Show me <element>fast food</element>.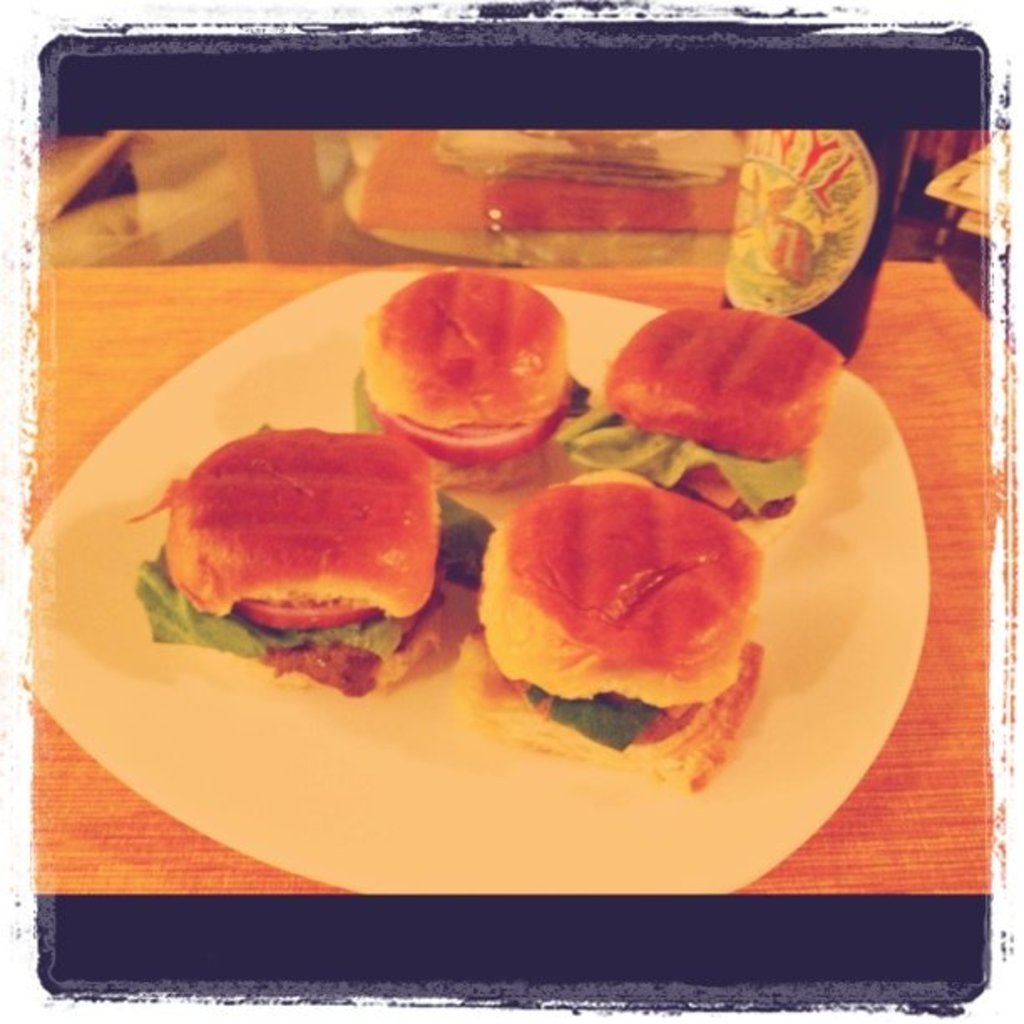
<element>fast food</element> is here: {"left": 336, "top": 256, "right": 617, "bottom": 453}.
